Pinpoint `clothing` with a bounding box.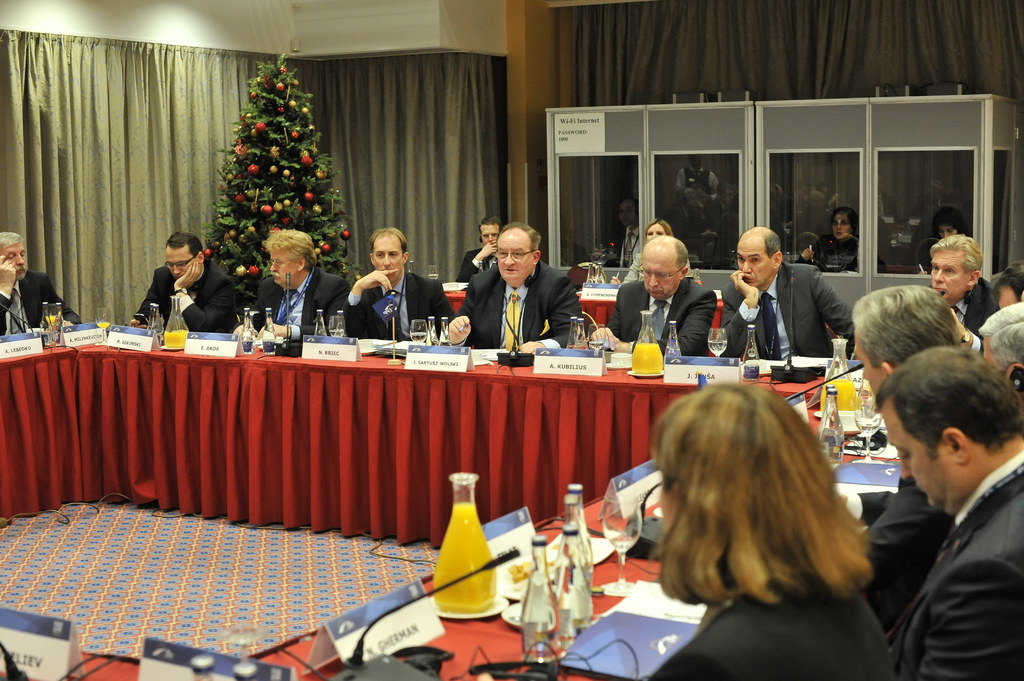
[0, 269, 85, 336].
